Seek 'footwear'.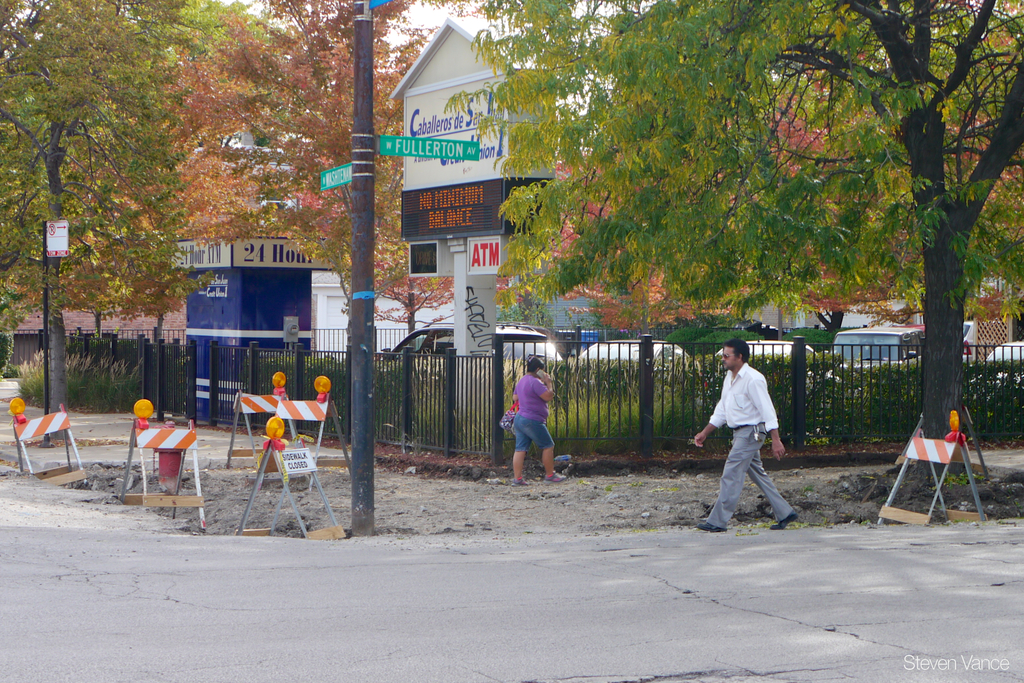
x1=700, y1=520, x2=726, y2=533.
